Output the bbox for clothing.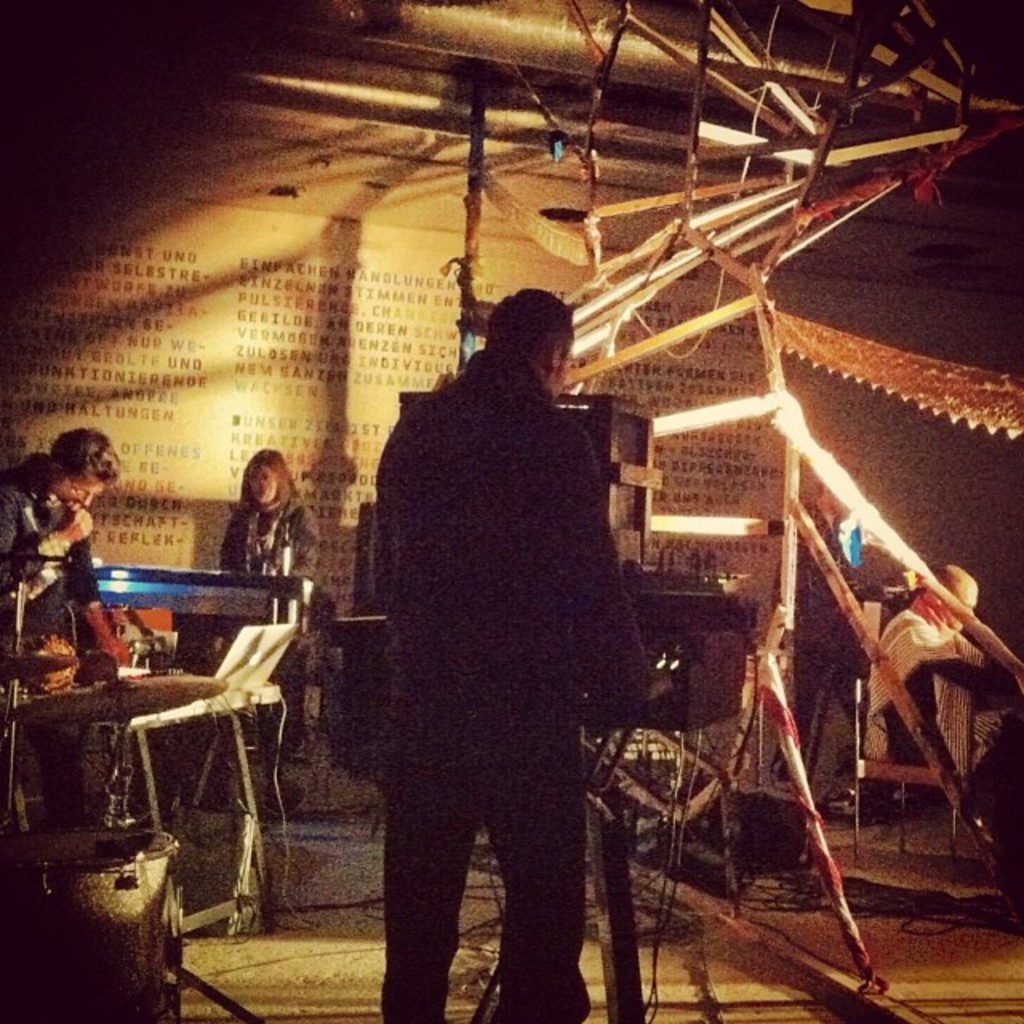
box=[221, 490, 312, 765].
